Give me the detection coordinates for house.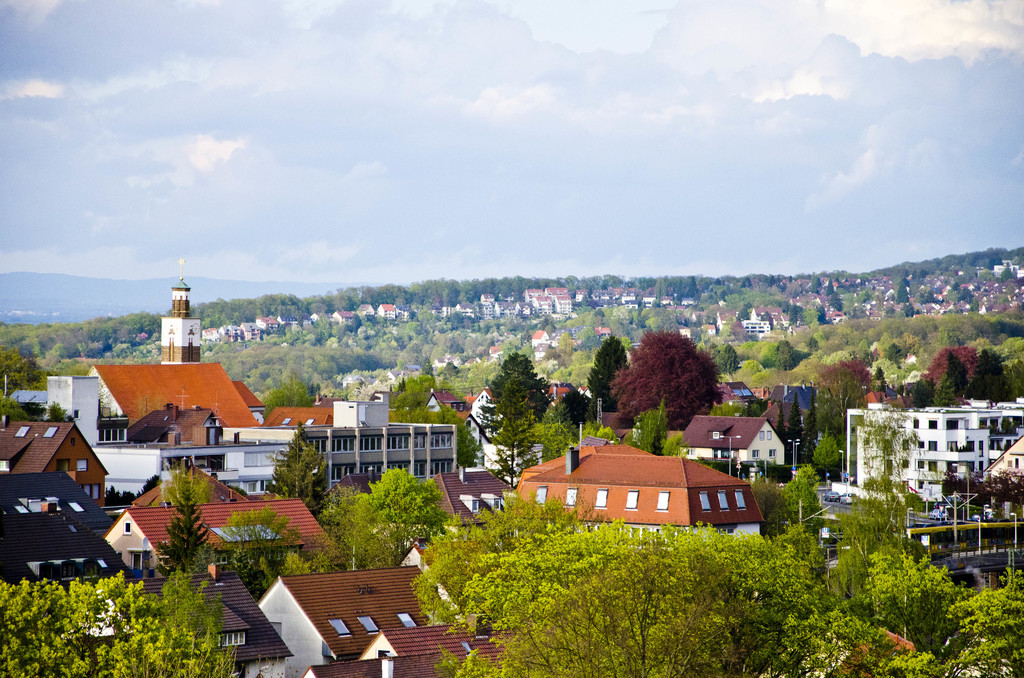
860 392 888 406.
